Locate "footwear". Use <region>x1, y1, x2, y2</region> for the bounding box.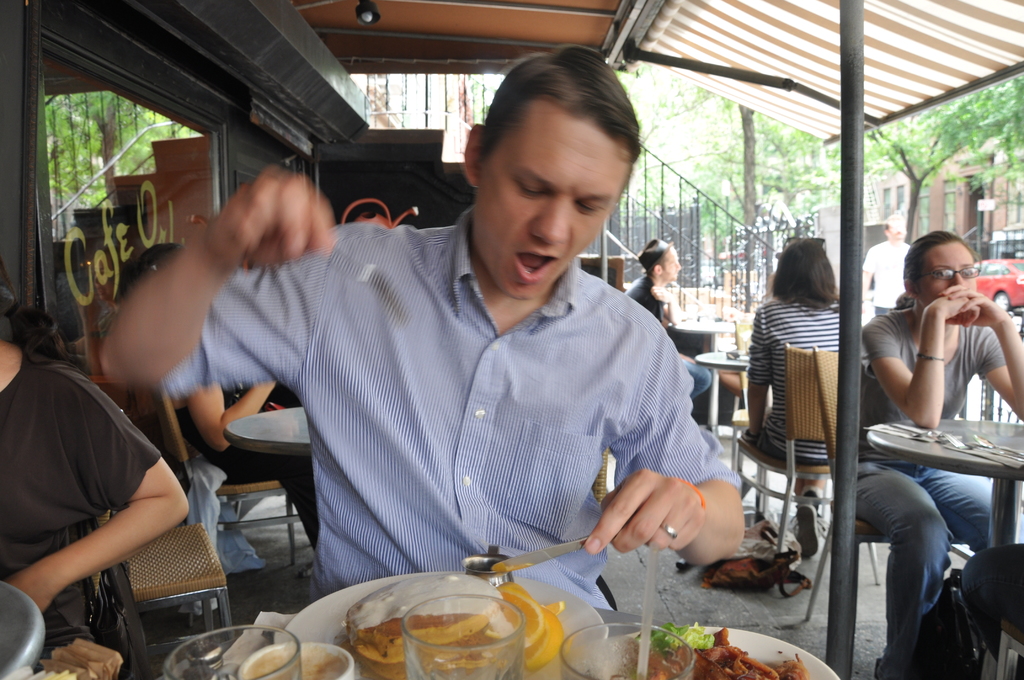
<region>792, 505, 821, 558</region>.
